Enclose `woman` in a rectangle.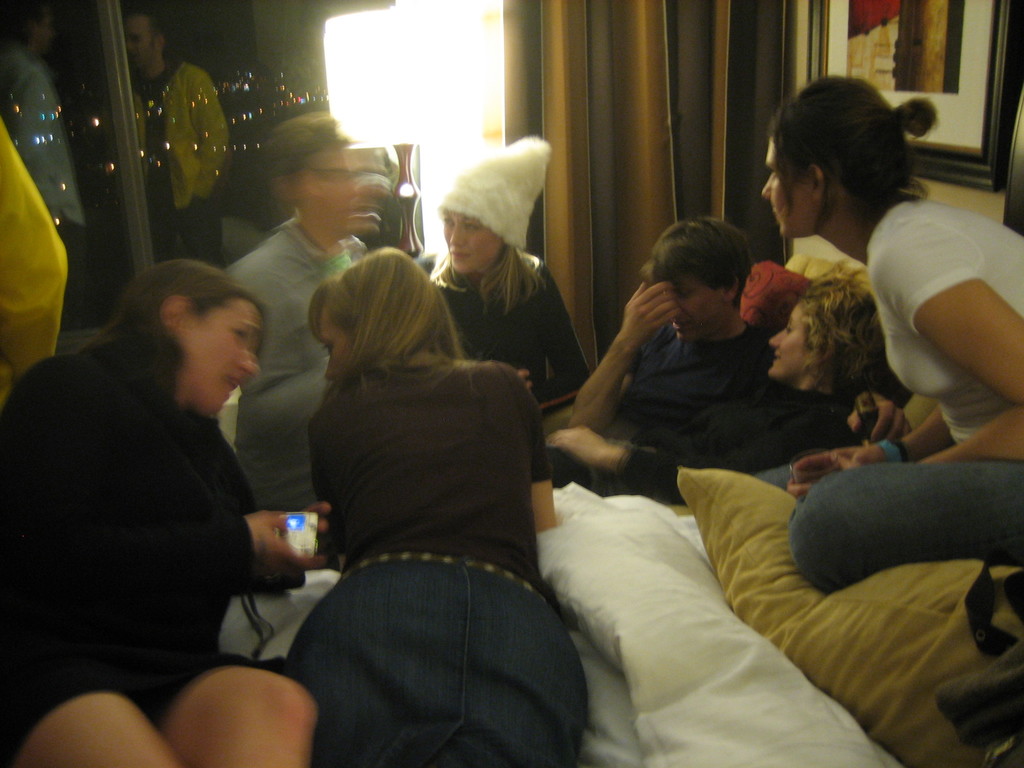
<box>410,124,597,406</box>.
